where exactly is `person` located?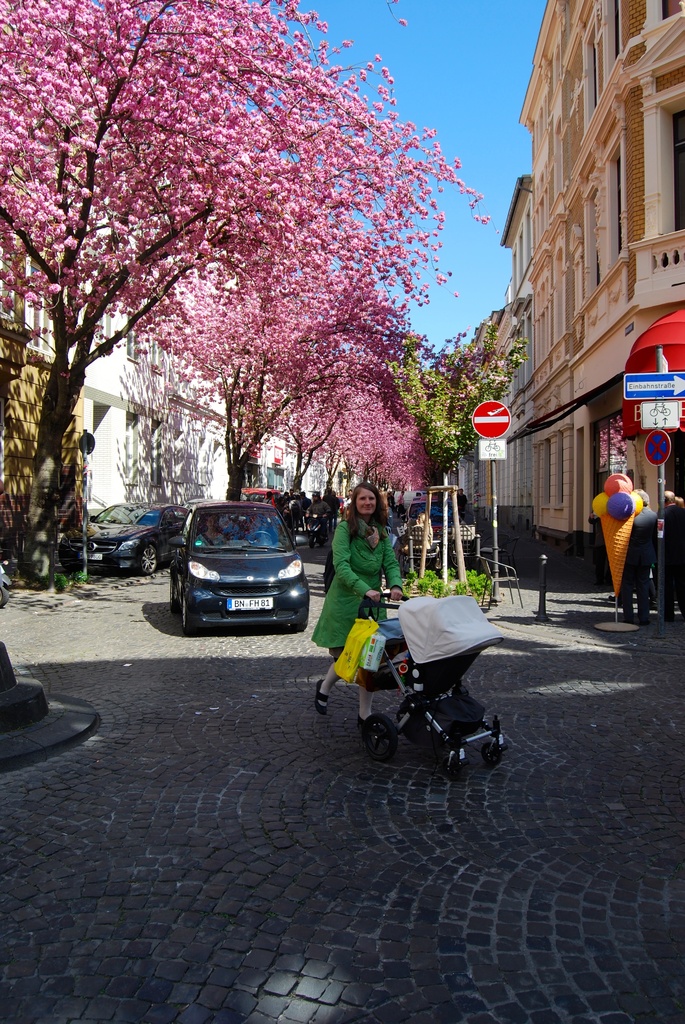
Its bounding box is l=617, t=487, r=658, b=623.
